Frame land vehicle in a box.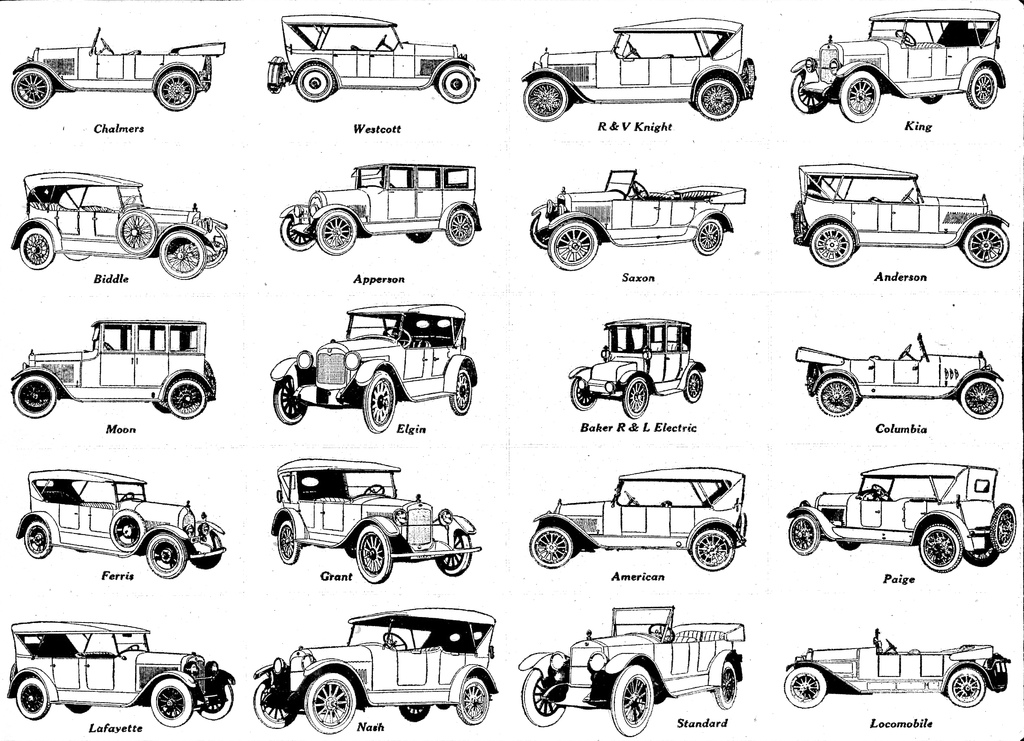
[left=792, top=165, right=1010, bottom=270].
